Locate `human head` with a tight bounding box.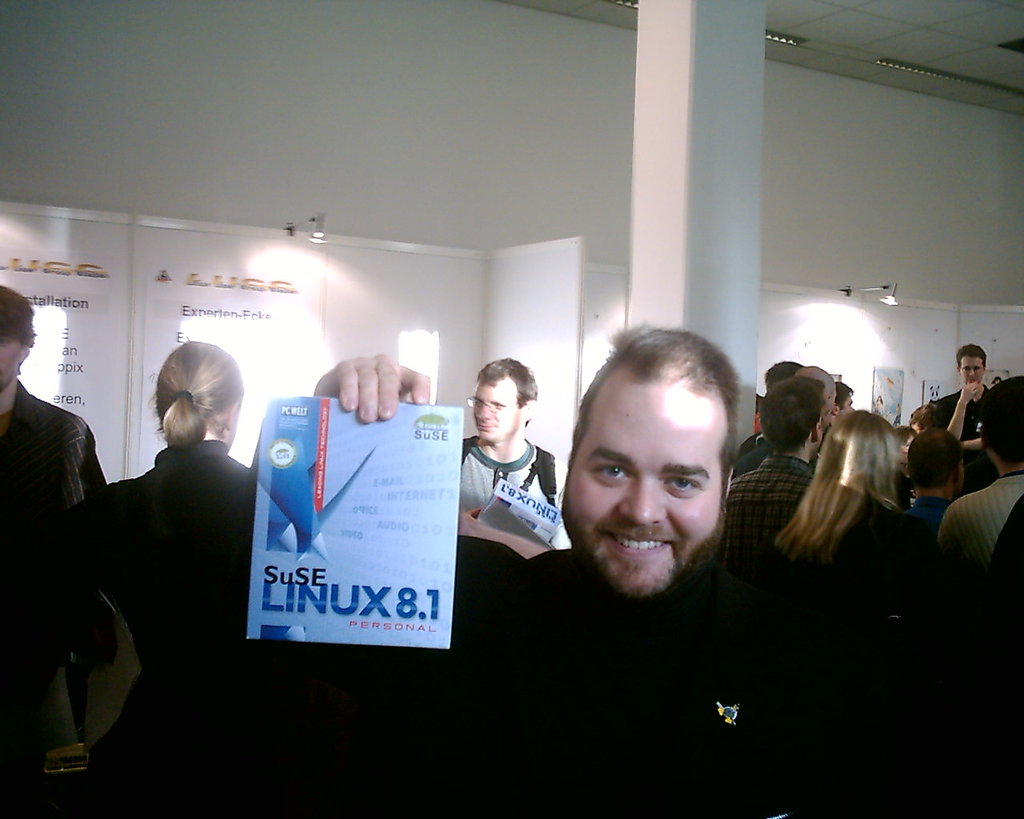
<bbox>824, 409, 901, 504</bbox>.
